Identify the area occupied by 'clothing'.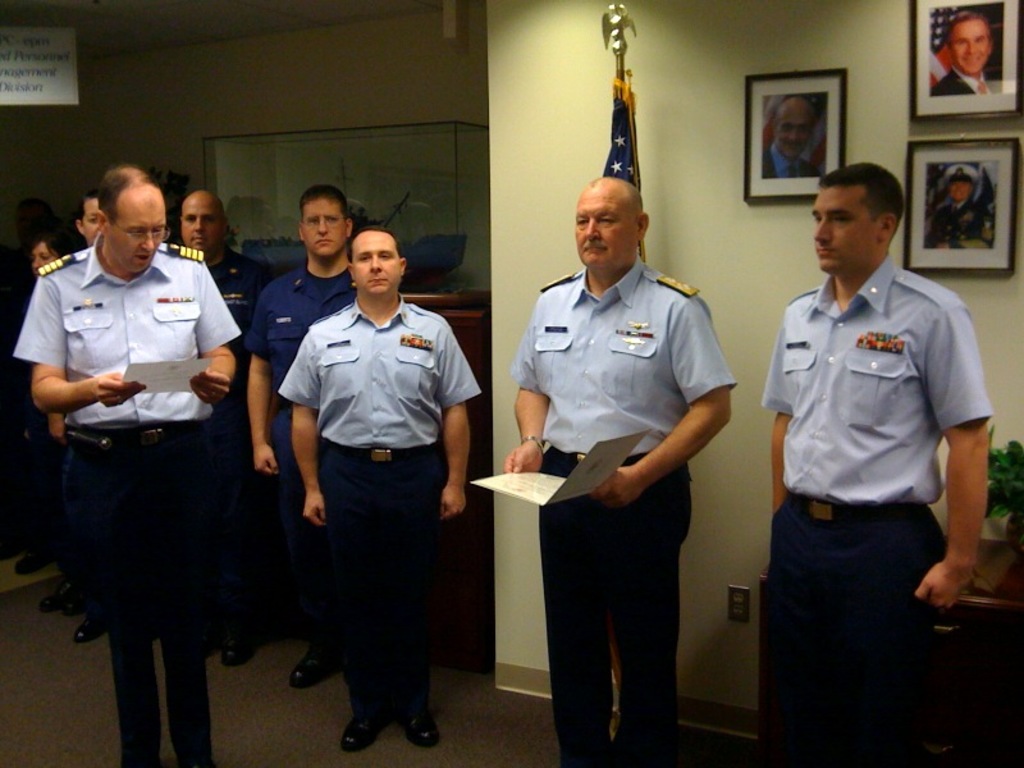
Area: bbox=[507, 257, 745, 454].
